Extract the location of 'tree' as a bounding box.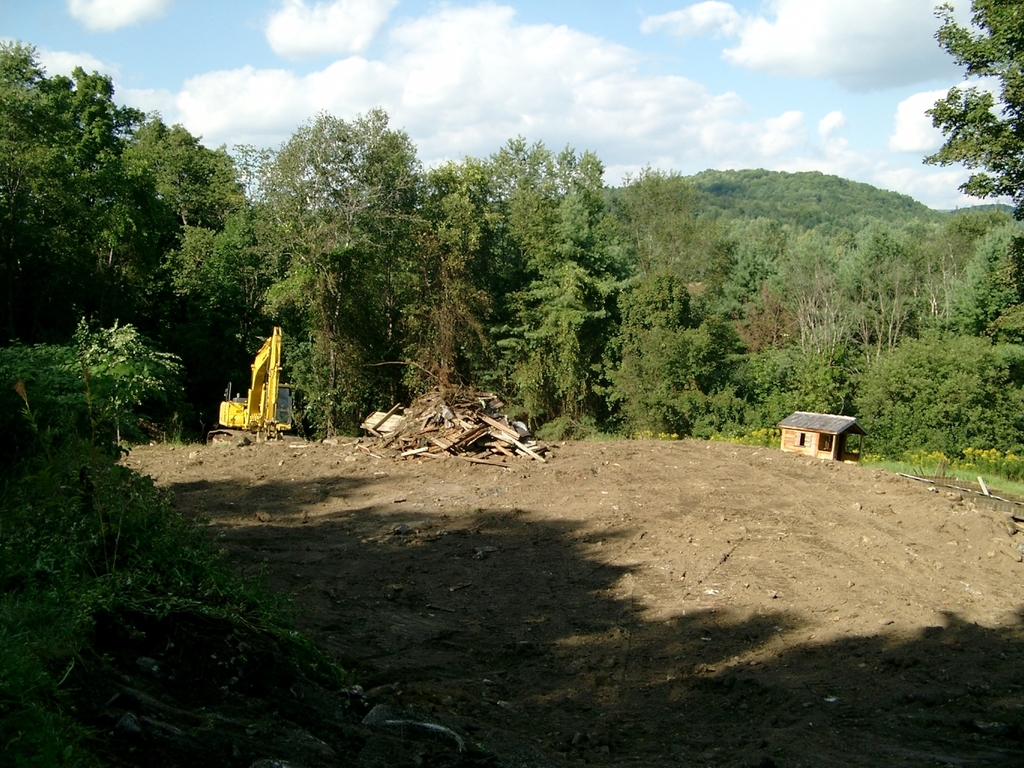
(left=712, top=298, right=866, bottom=430).
